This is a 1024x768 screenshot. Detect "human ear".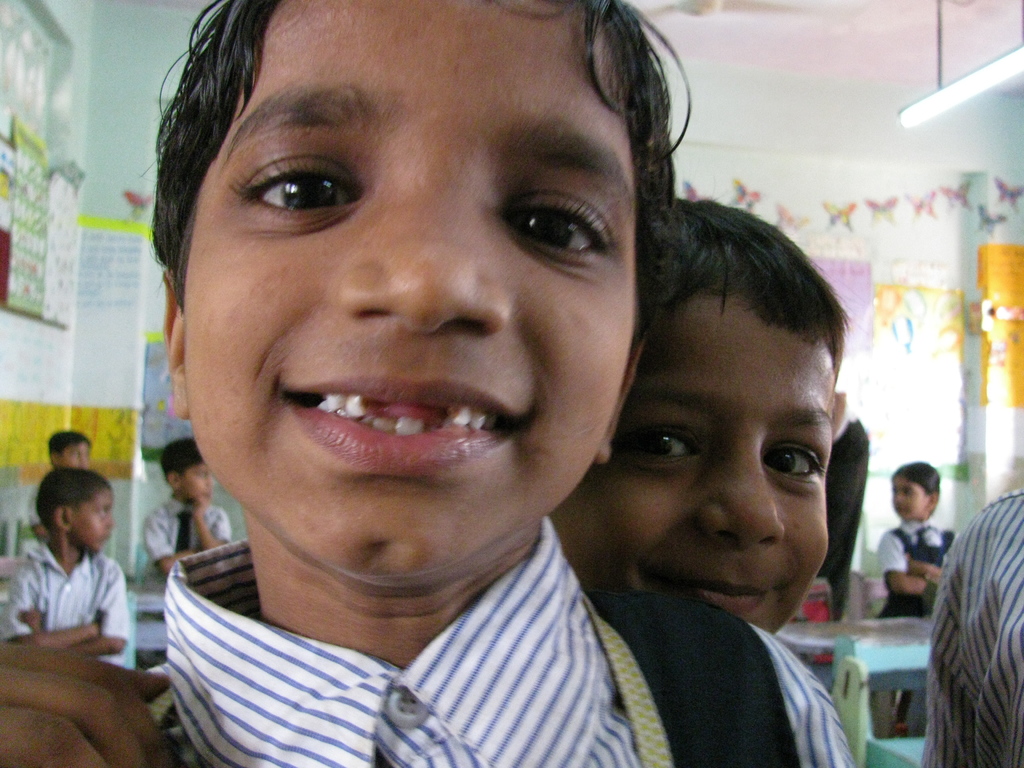
left=166, top=271, right=181, bottom=415.
